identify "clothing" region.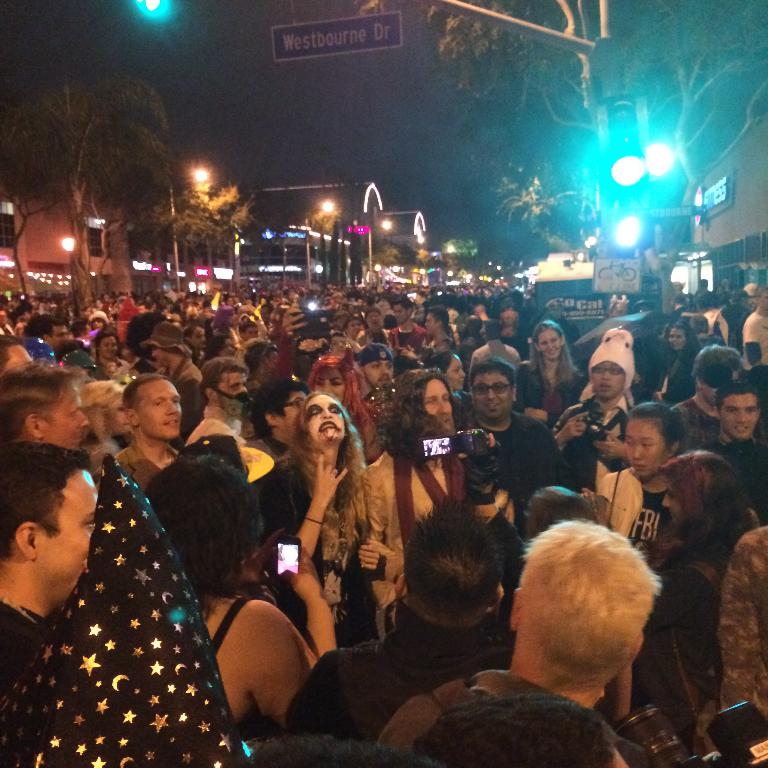
Region: BBox(594, 465, 668, 557).
